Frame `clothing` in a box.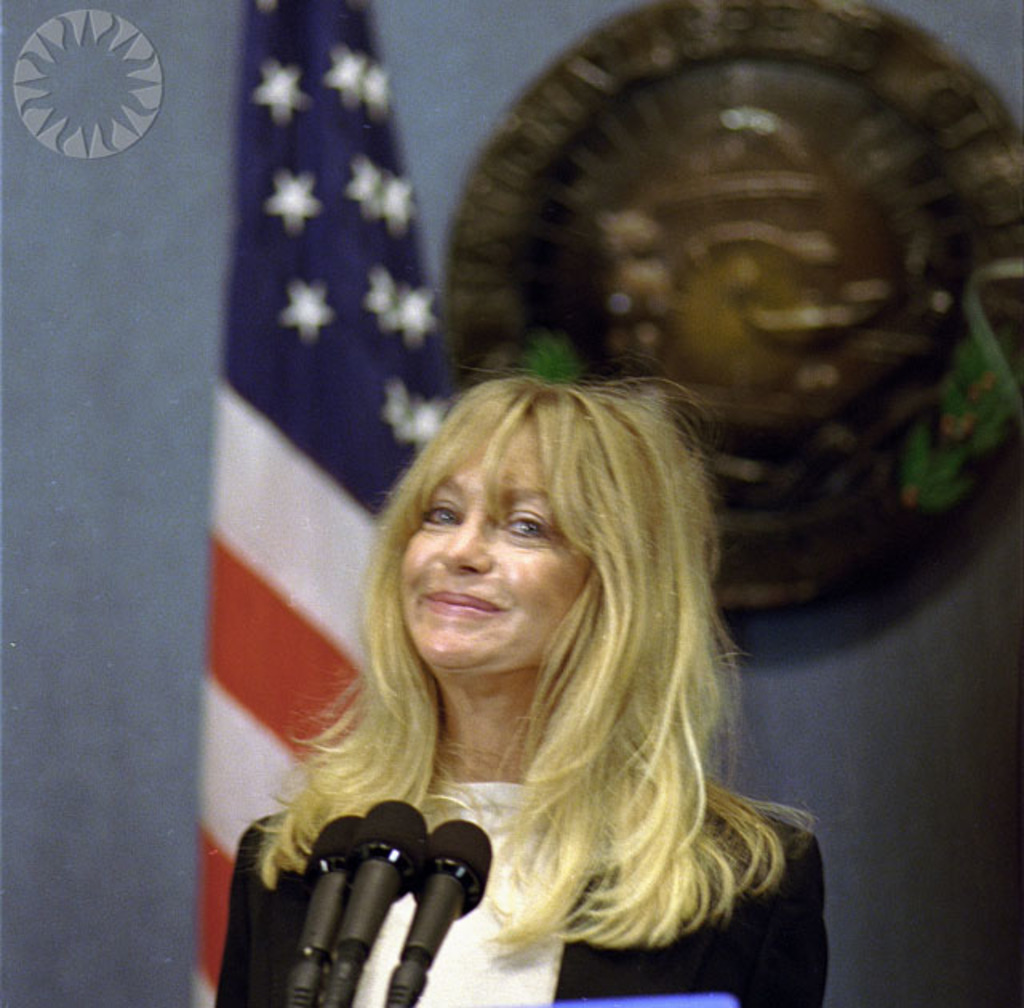
[x1=210, y1=781, x2=834, y2=1006].
